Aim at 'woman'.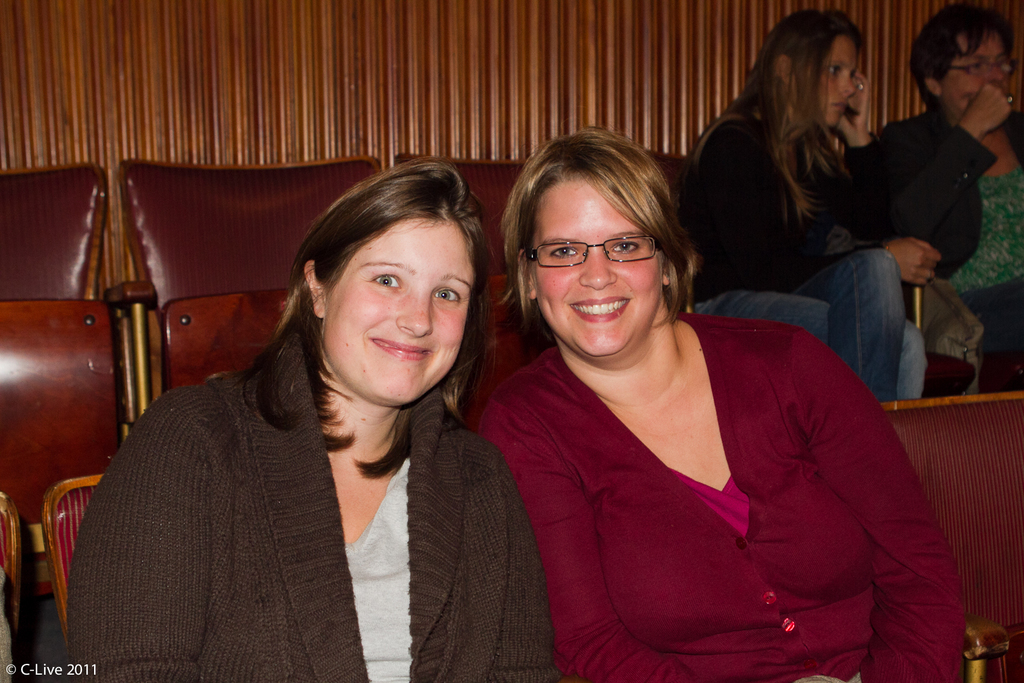
Aimed at [x1=666, y1=5, x2=942, y2=404].
